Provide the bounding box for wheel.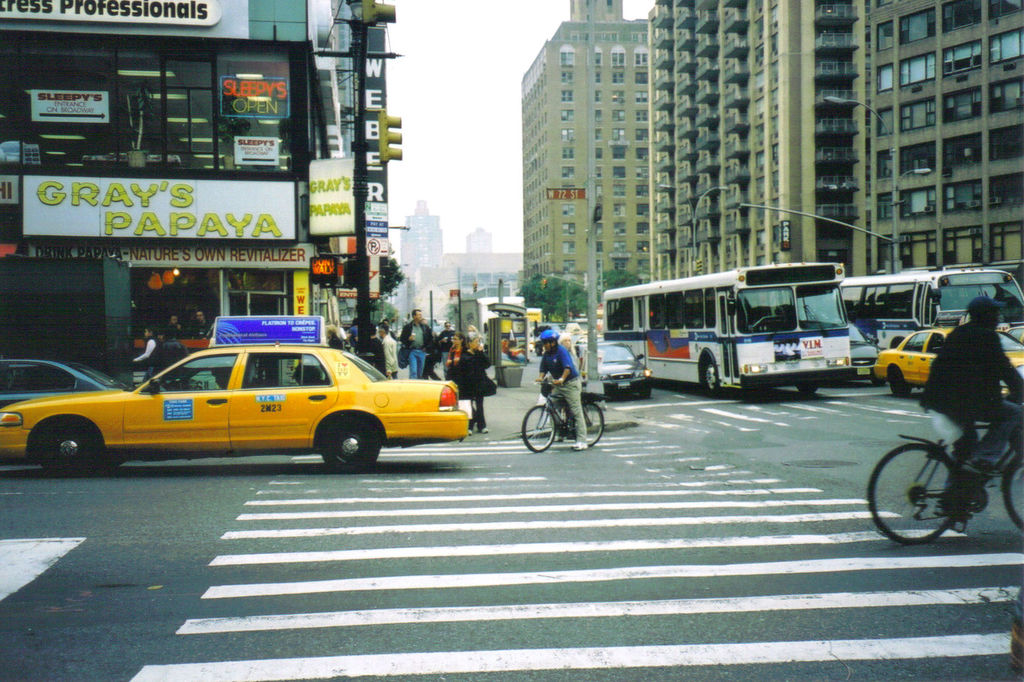
(left=1005, top=451, right=1023, bottom=530).
